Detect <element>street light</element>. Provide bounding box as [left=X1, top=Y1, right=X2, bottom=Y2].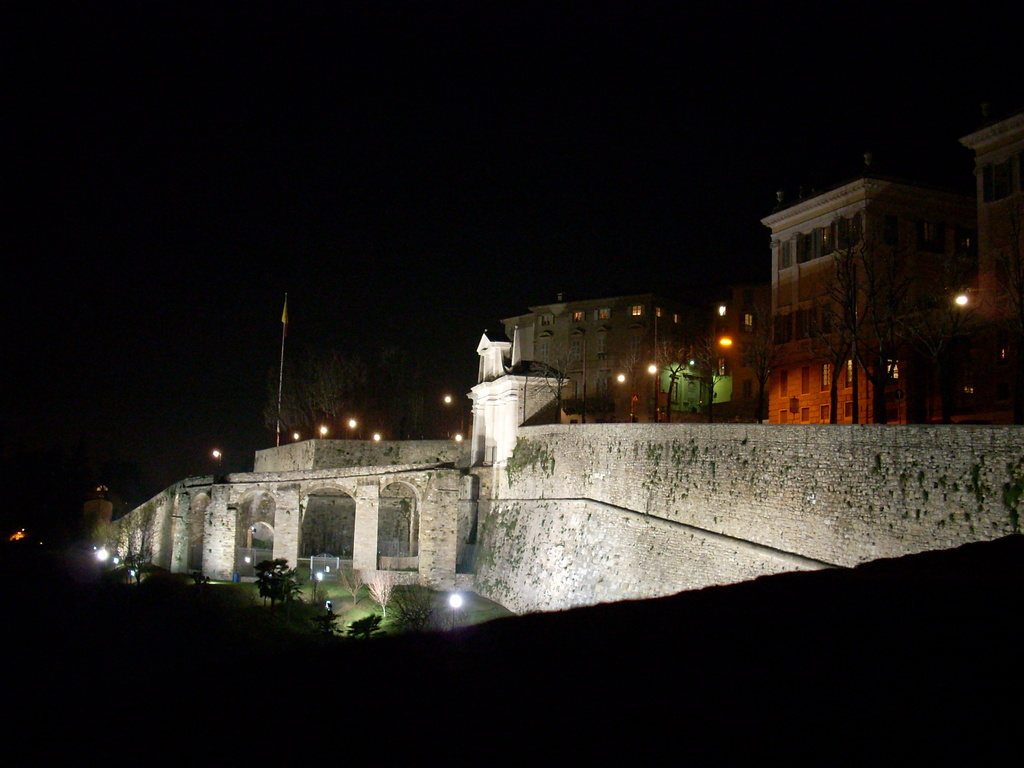
[left=346, top=417, right=361, bottom=439].
